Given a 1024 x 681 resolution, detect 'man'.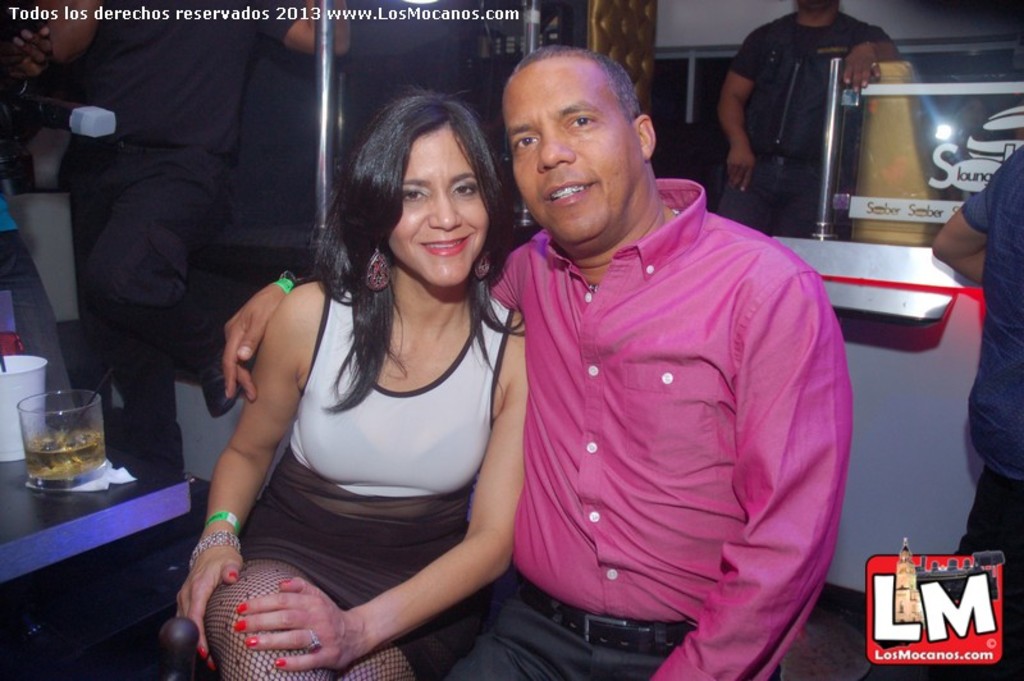
x1=224 y1=47 x2=852 y2=680.
